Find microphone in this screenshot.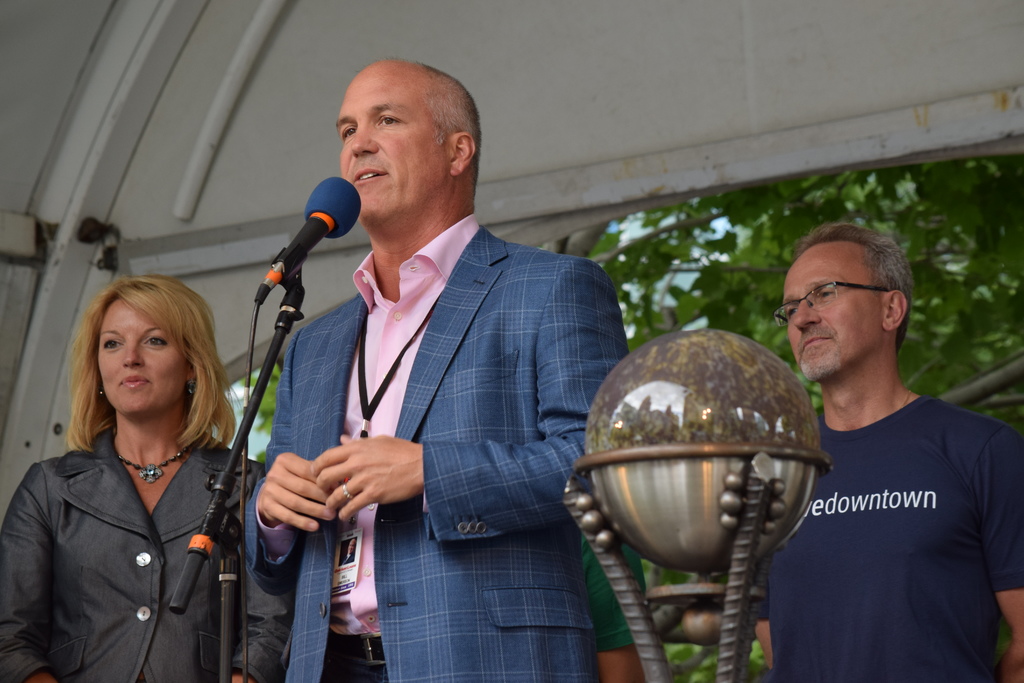
The bounding box for microphone is {"x1": 253, "y1": 178, "x2": 364, "y2": 299}.
